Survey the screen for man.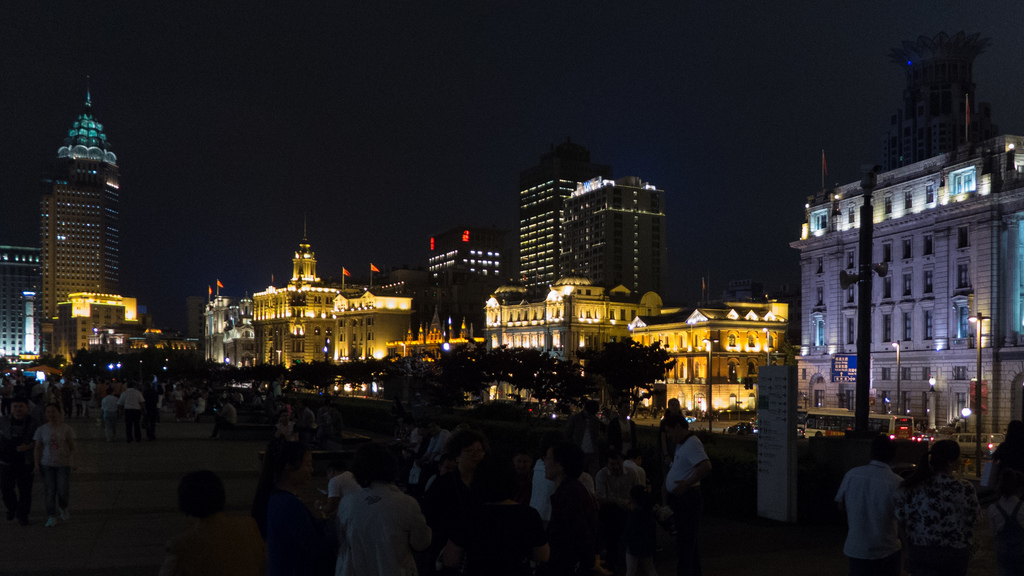
Survey found: 888:437:977:575.
